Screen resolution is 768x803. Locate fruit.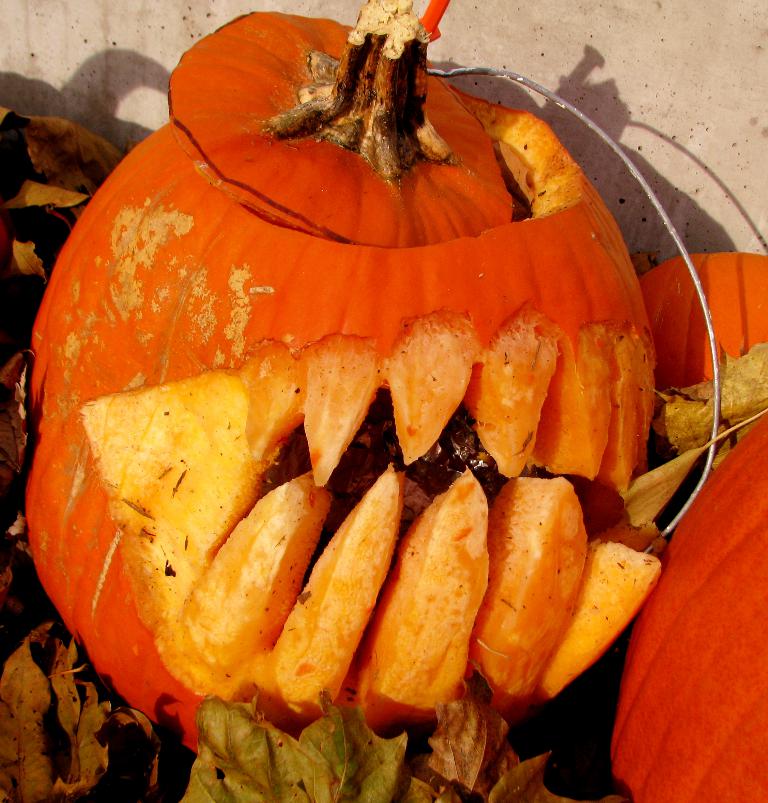
(left=0, top=80, right=725, bottom=740).
